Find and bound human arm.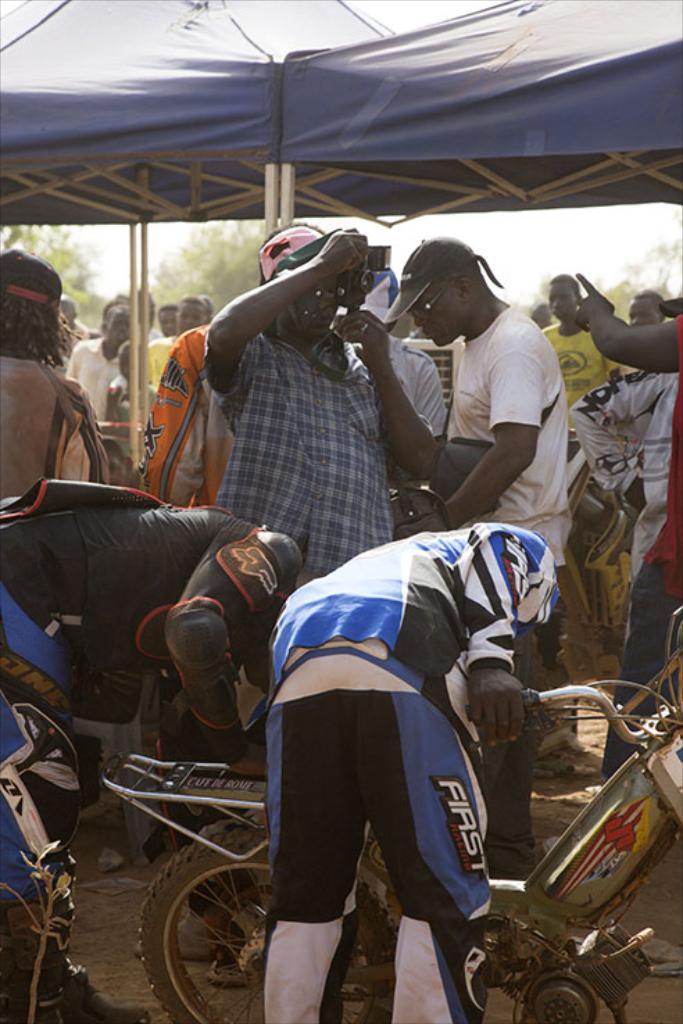
Bound: rect(201, 228, 366, 429).
